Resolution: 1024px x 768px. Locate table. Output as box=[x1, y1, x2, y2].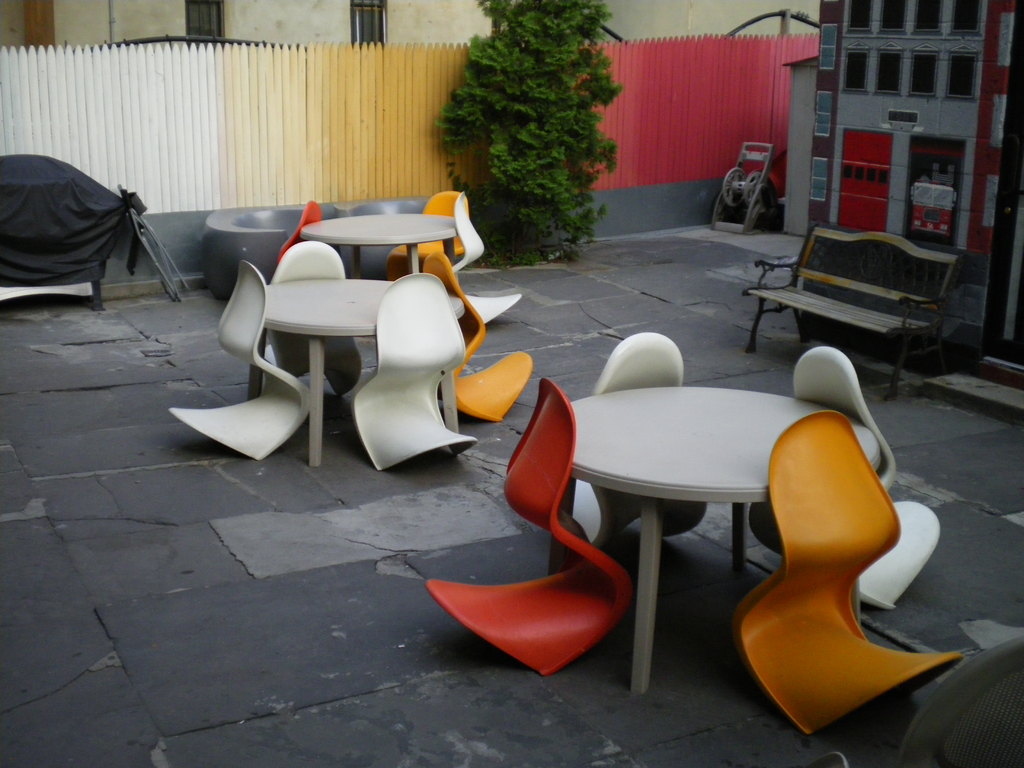
box=[264, 276, 463, 463].
